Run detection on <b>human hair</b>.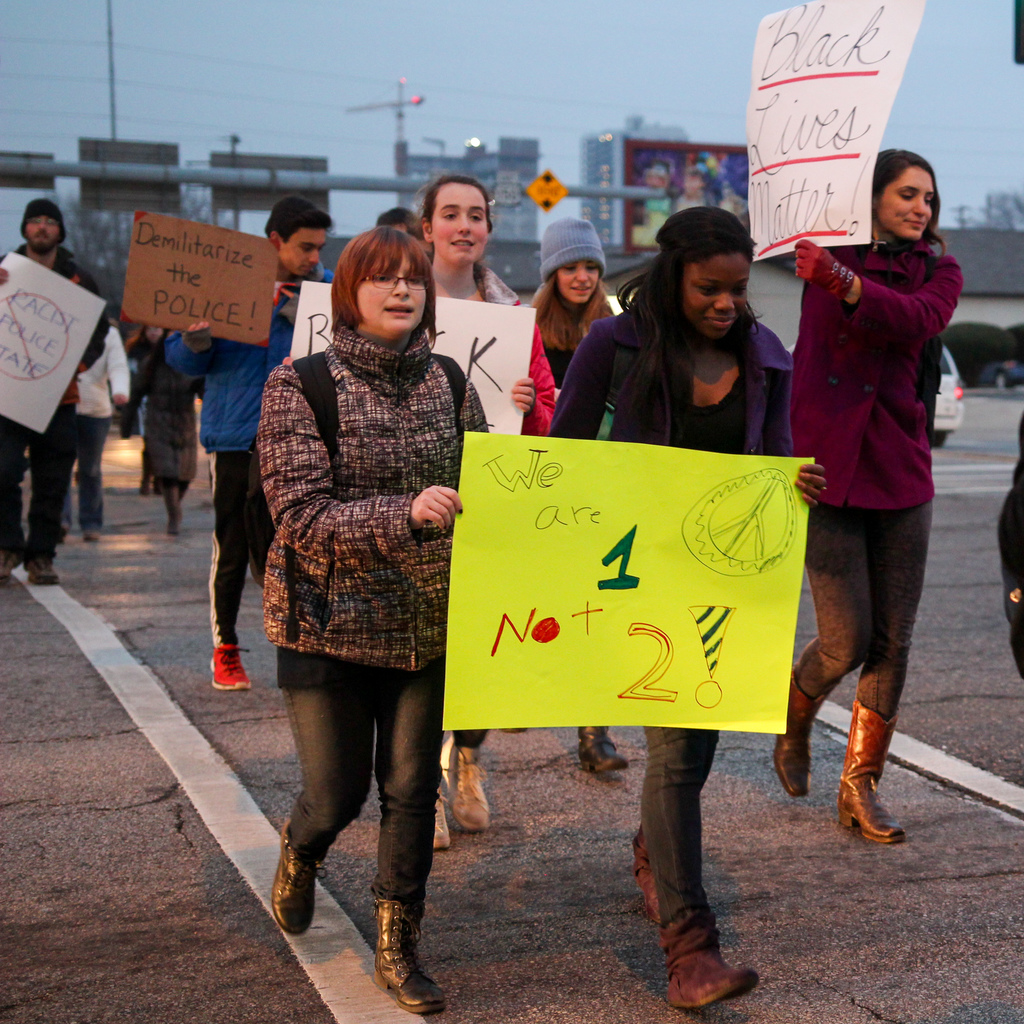
Result: left=372, top=207, right=428, bottom=243.
